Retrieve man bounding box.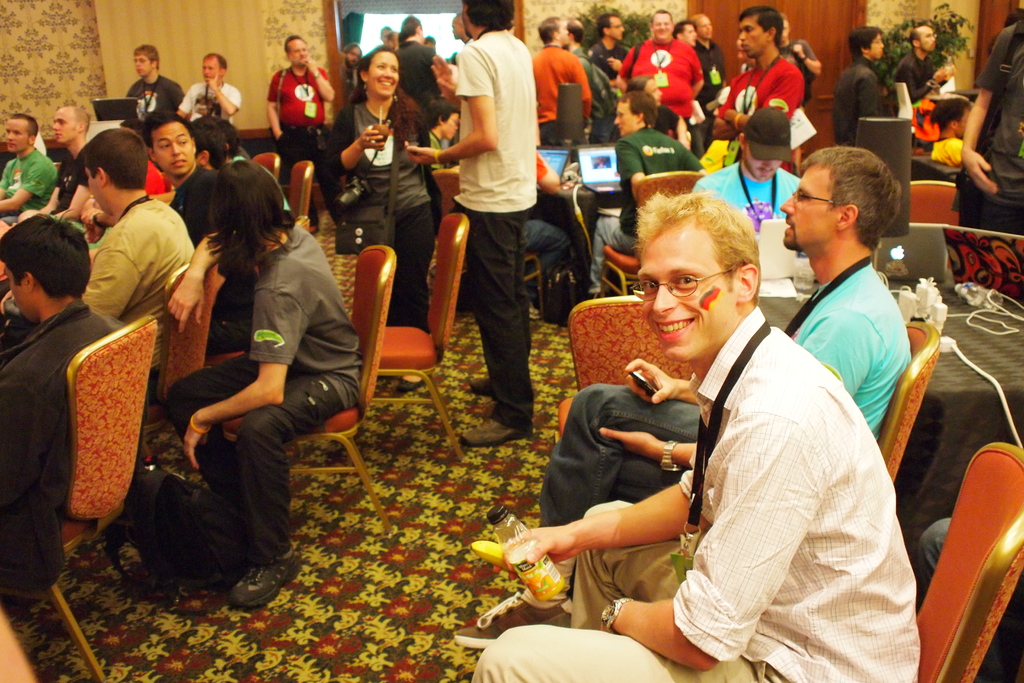
Bounding box: <region>140, 106, 225, 242</region>.
